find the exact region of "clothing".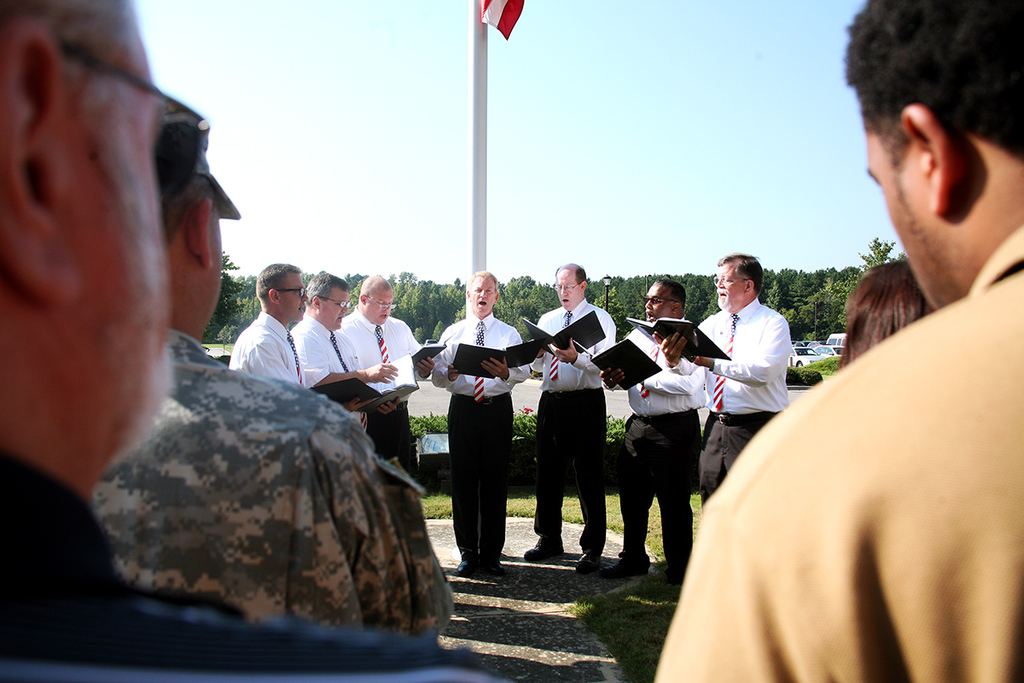
Exact region: {"x1": 614, "y1": 325, "x2": 708, "y2": 571}.
